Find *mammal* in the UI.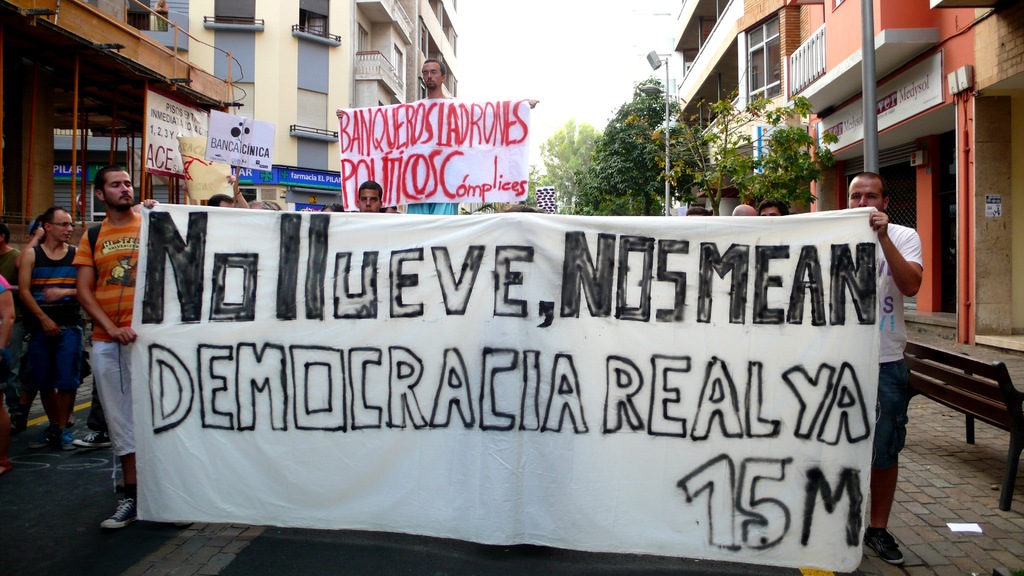
UI element at rect(0, 220, 20, 282).
